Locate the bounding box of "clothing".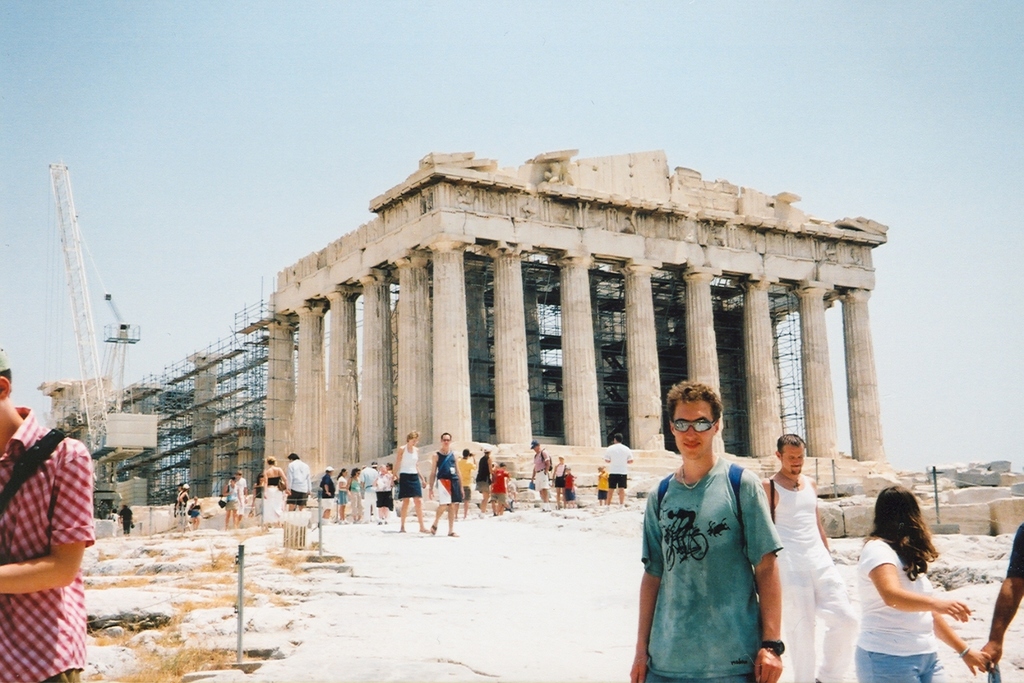
Bounding box: 287 465 315 511.
